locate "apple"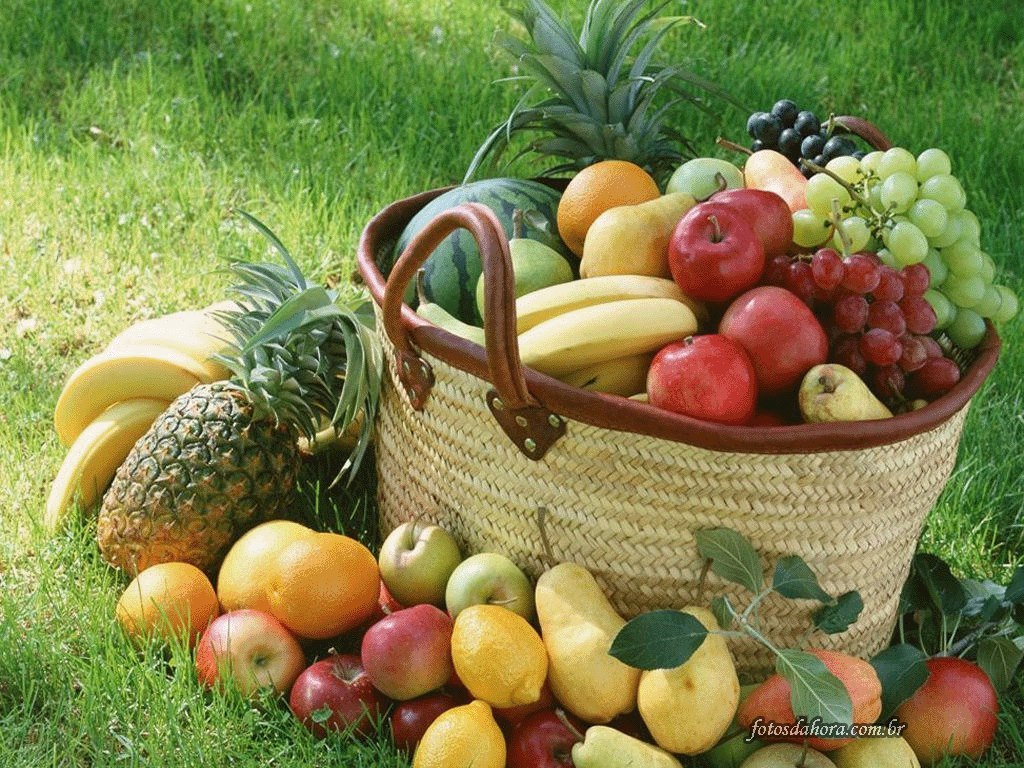
bbox=[289, 645, 390, 738]
